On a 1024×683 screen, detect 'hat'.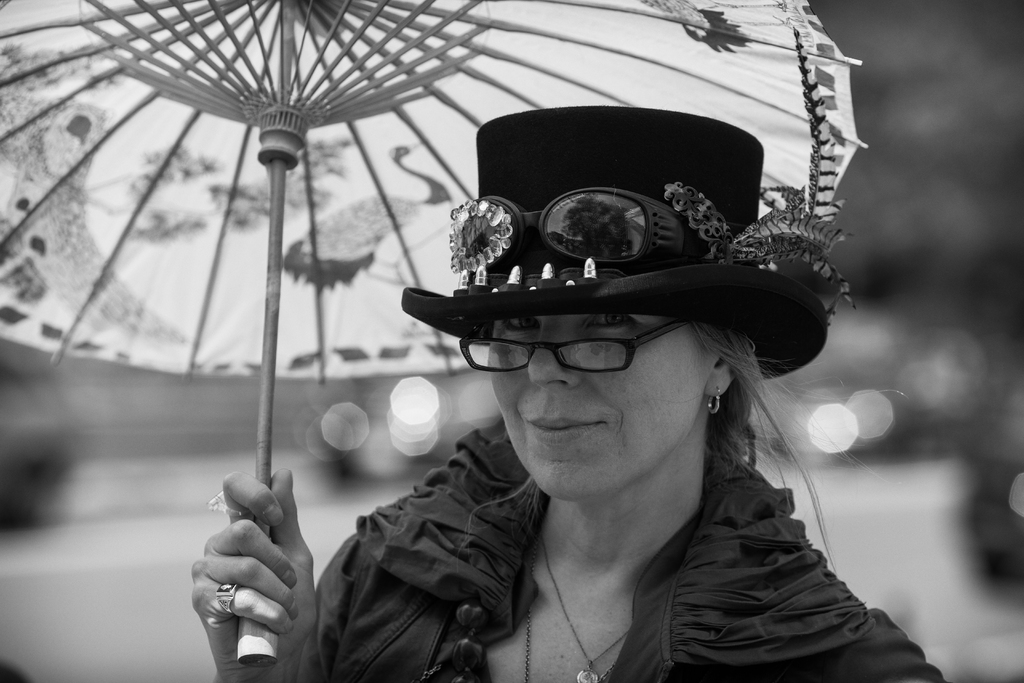
region(398, 106, 827, 385).
